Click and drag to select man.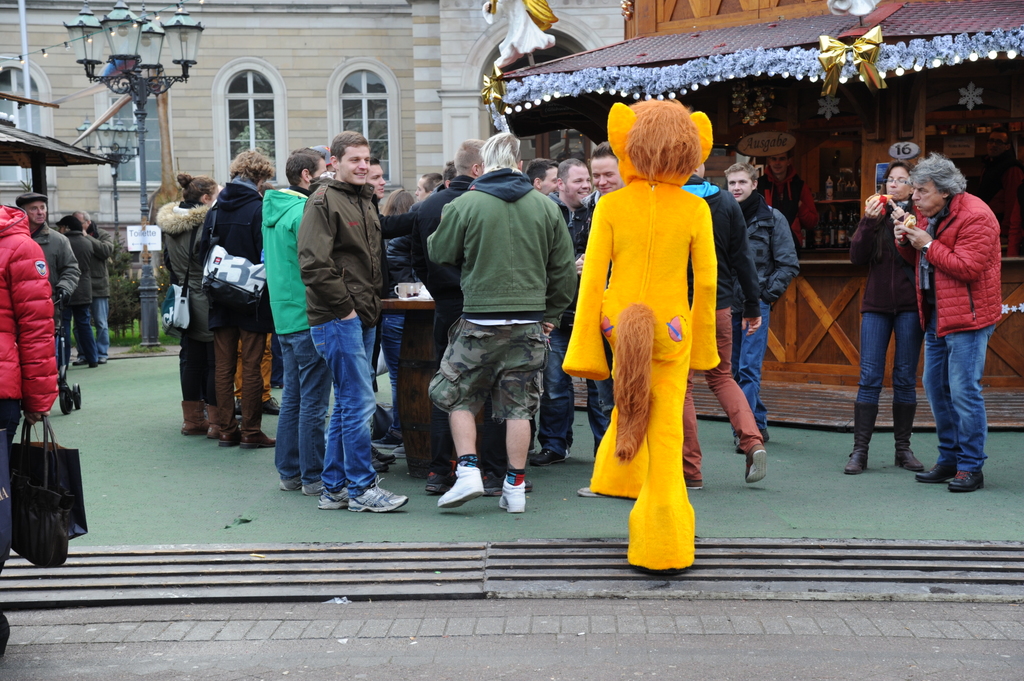
Selection: 722:159:798:452.
